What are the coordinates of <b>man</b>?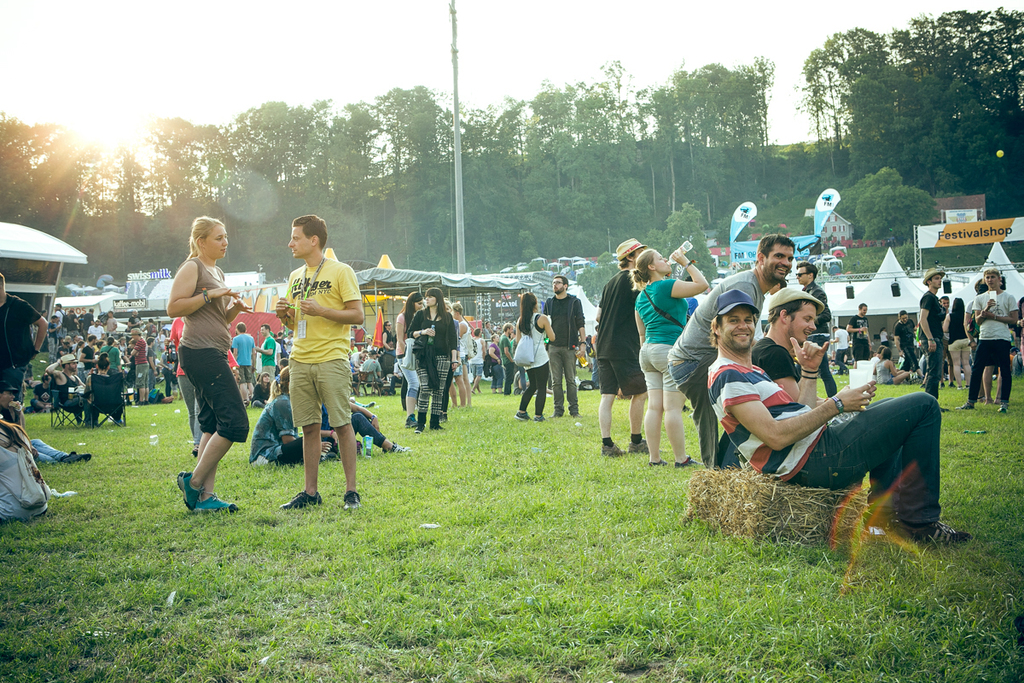
<box>45,353,73,412</box>.
